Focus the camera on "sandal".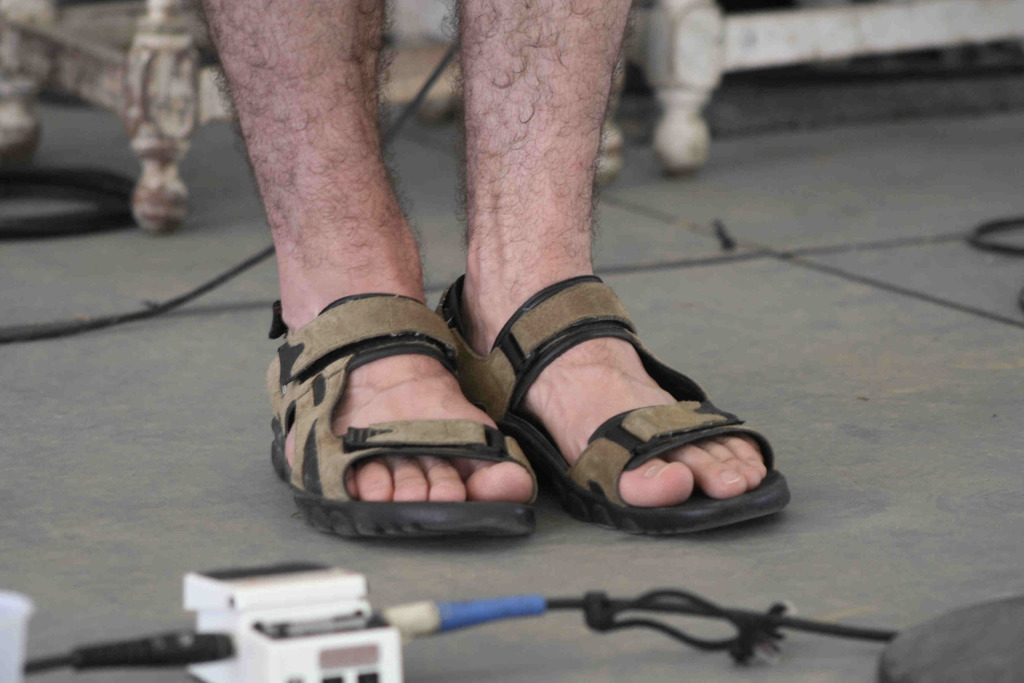
Focus region: rect(429, 274, 792, 536).
